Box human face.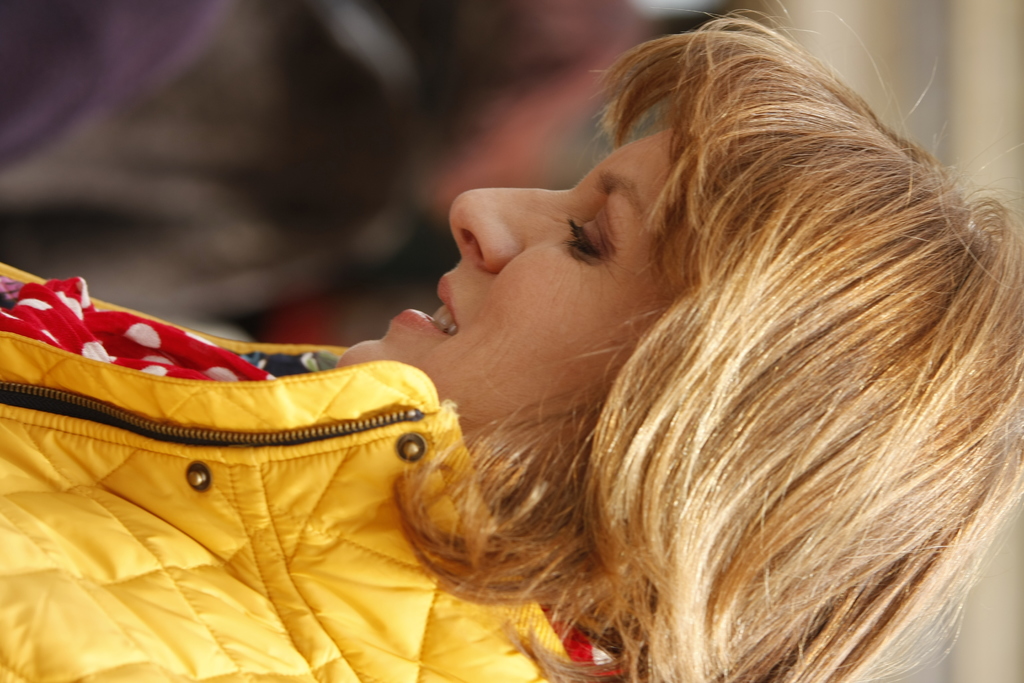
bbox=(321, 126, 688, 487).
